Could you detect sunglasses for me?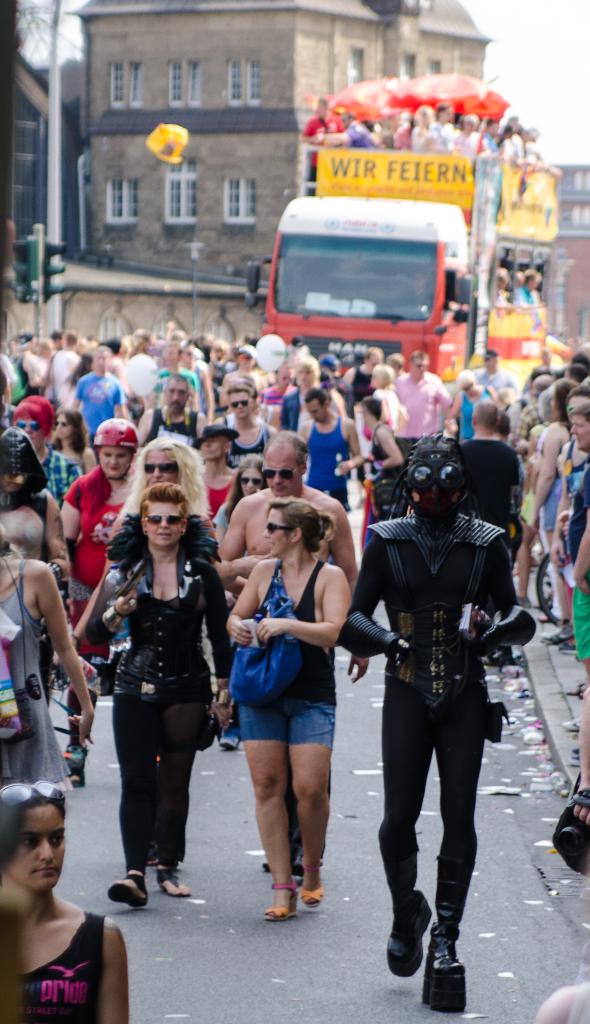
Detection result: left=271, top=524, right=295, bottom=536.
